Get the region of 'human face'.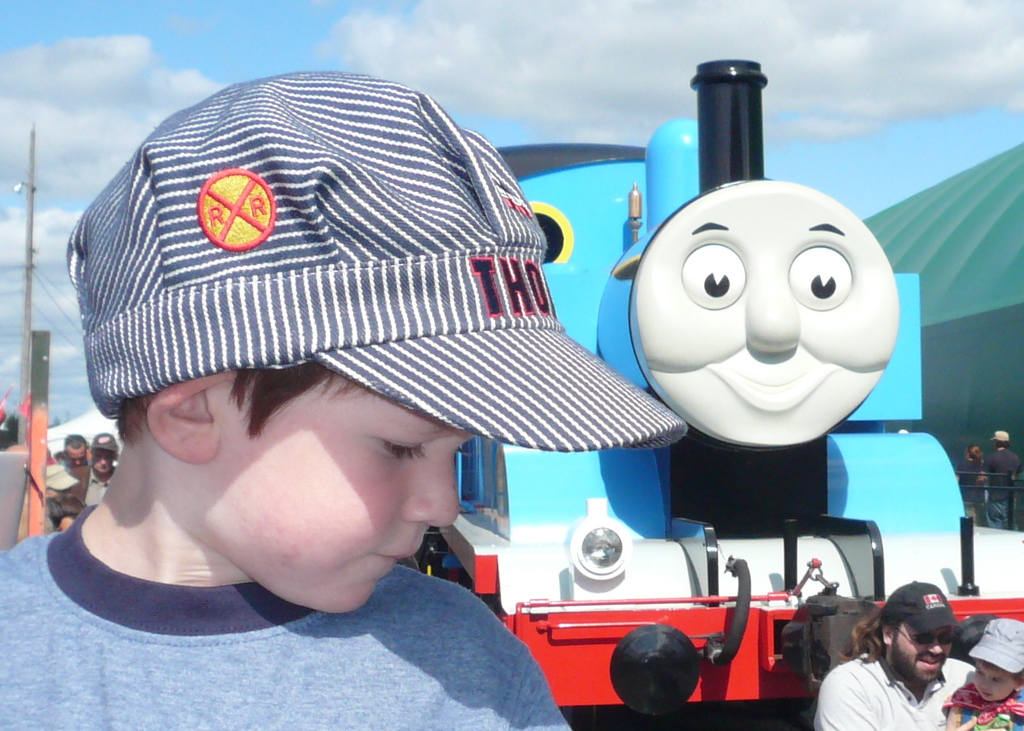
<box>228,374,470,612</box>.
